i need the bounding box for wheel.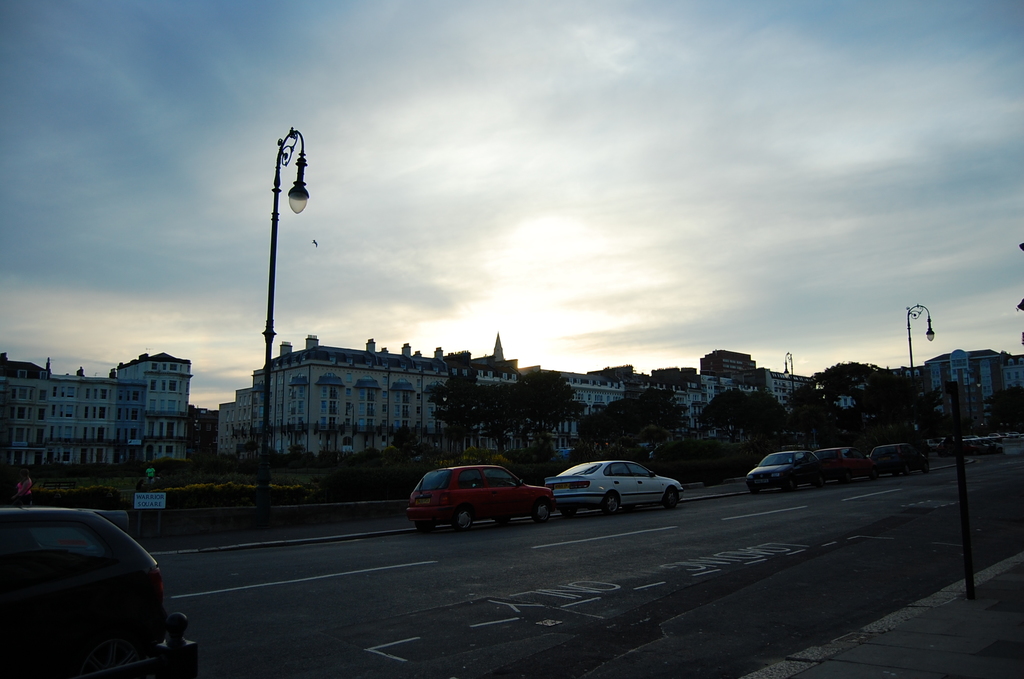
Here it is: x1=562 y1=511 x2=576 y2=516.
